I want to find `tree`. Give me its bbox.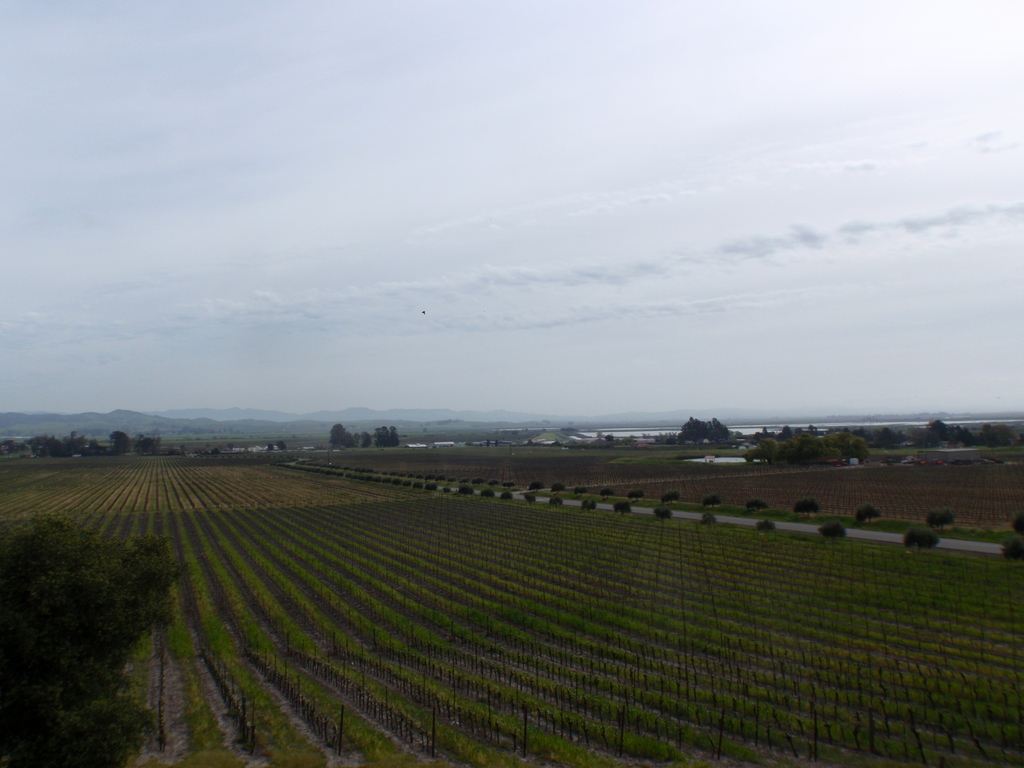
detection(927, 509, 954, 534).
